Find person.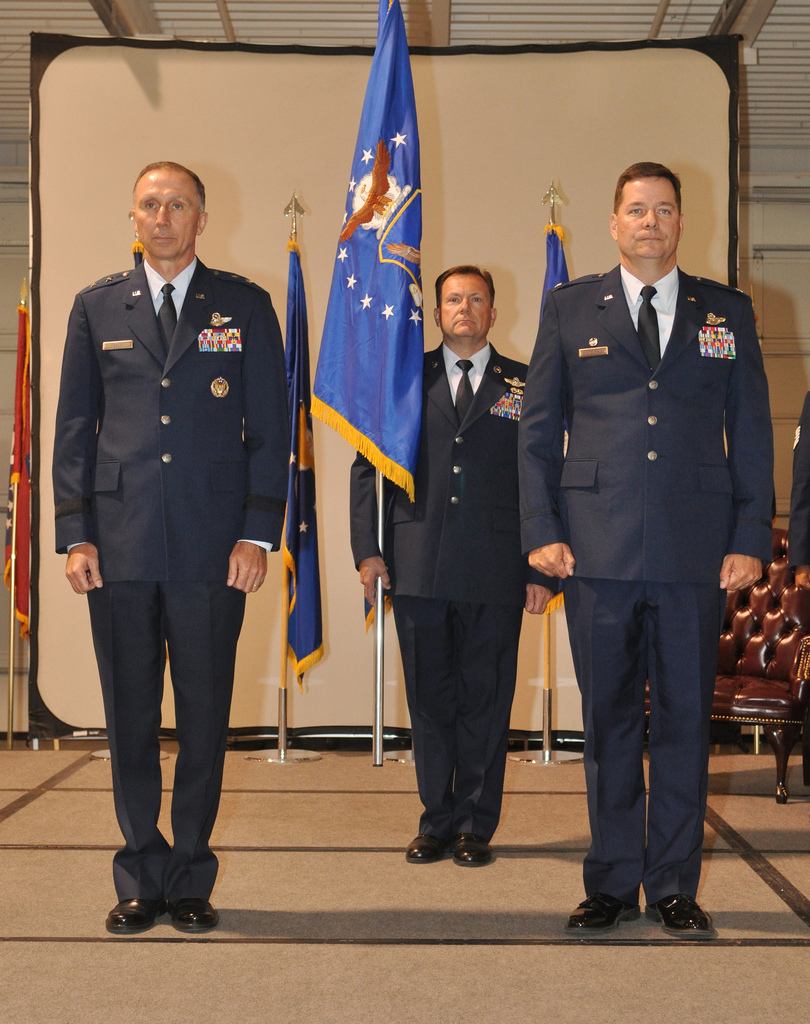
{"left": 793, "top": 392, "right": 809, "bottom": 597}.
